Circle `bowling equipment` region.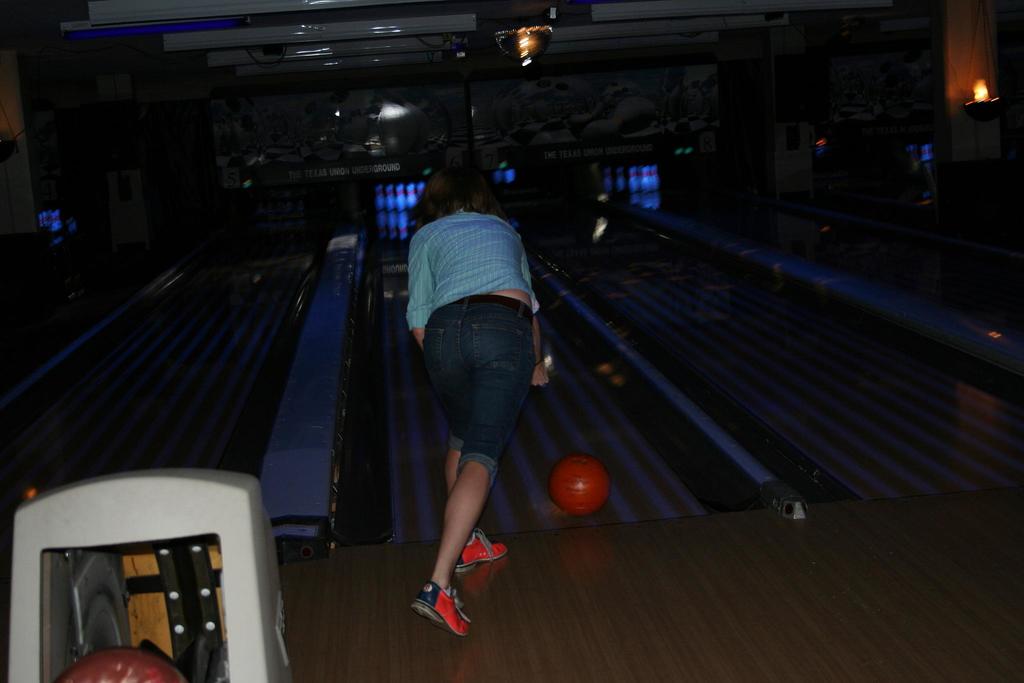
Region: (x1=3, y1=470, x2=298, y2=682).
